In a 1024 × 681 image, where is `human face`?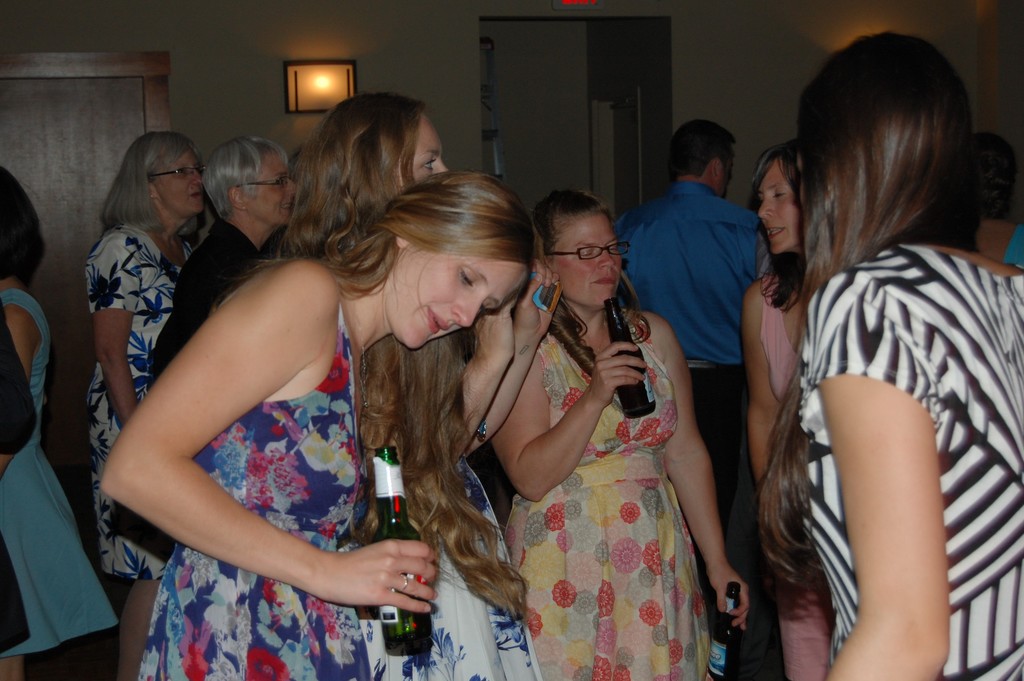
250,155,300,224.
